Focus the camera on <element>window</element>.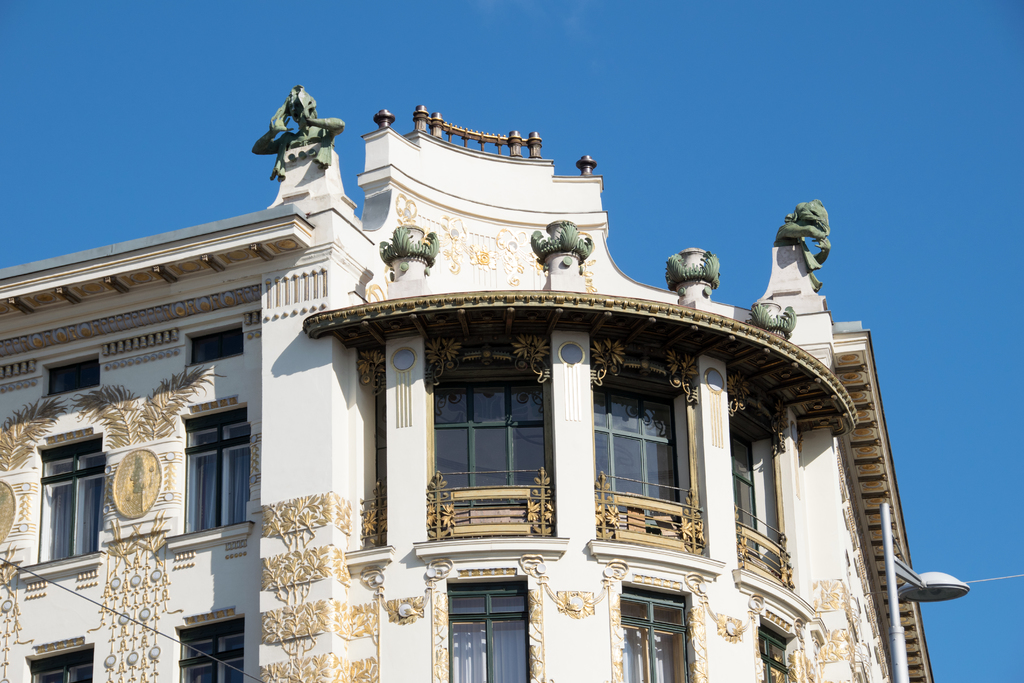
Focus region: [x1=728, y1=416, x2=760, y2=552].
